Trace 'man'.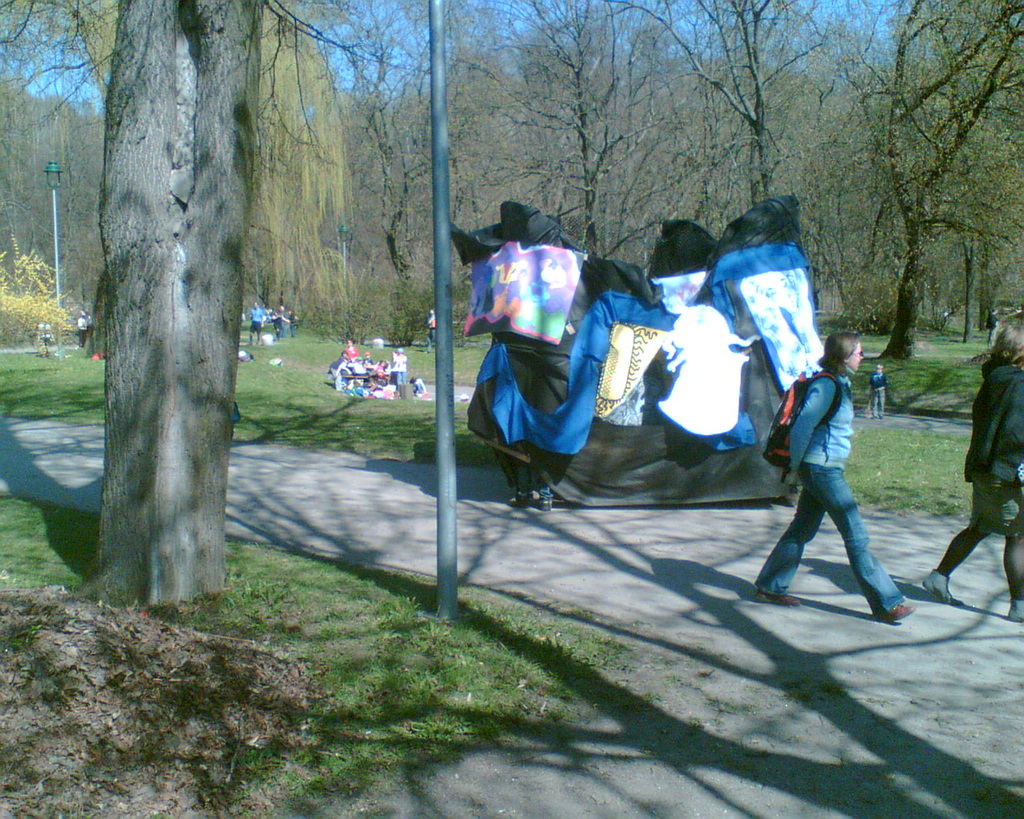
Traced to box(986, 309, 1000, 348).
